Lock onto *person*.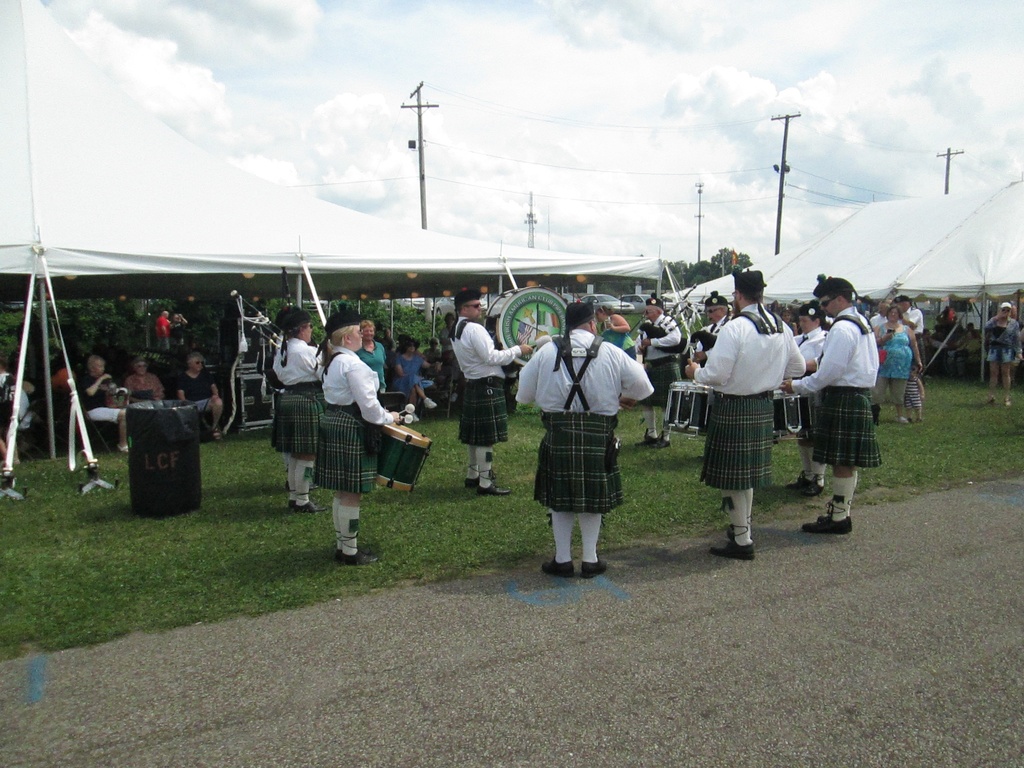
Locked: <bbox>782, 276, 880, 534</bbox>.
